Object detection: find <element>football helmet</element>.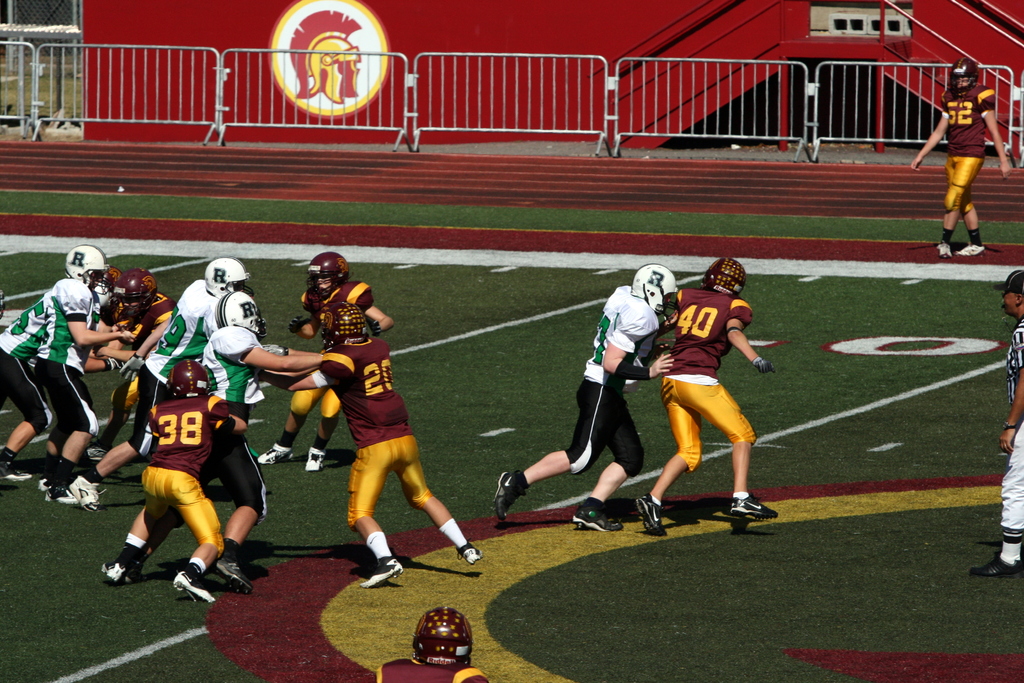
947:52:982:101.
